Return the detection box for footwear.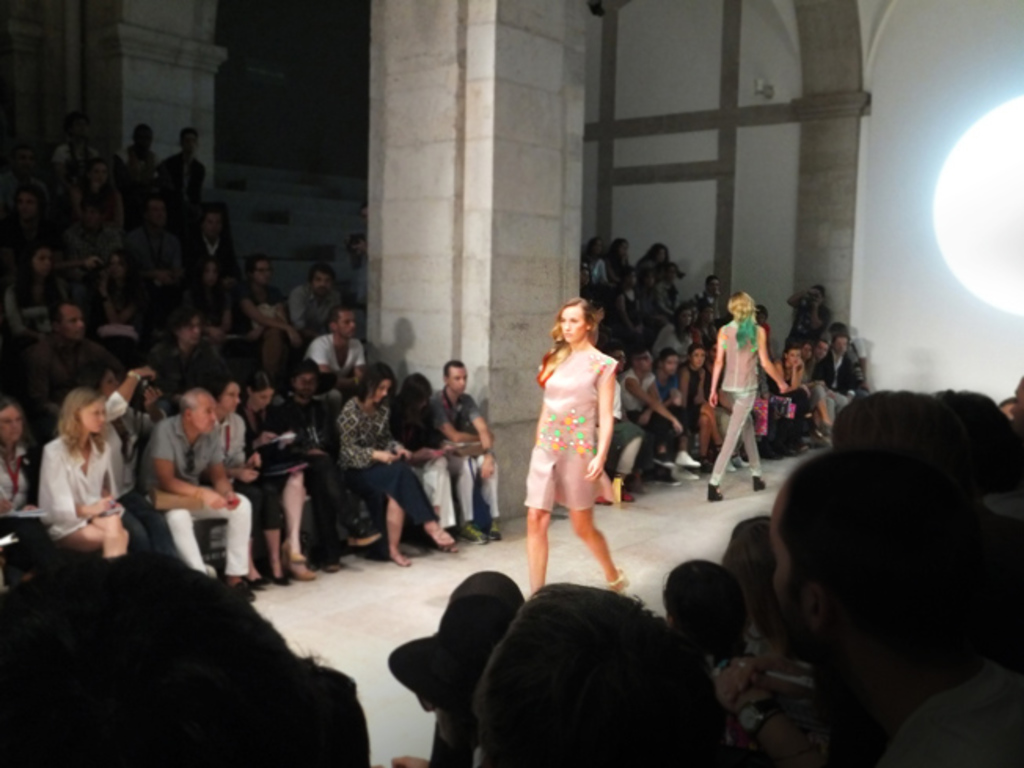
BBox(286, 540, 303, 559).
